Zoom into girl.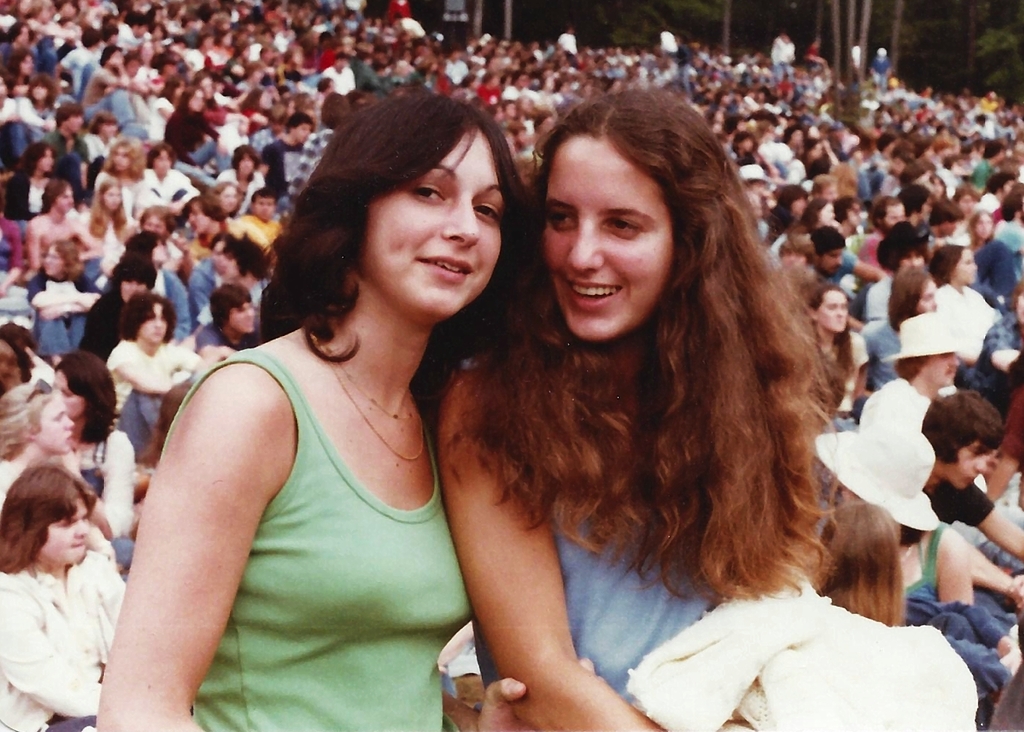
Zoom target: locate(320, 83, 354, 129).
